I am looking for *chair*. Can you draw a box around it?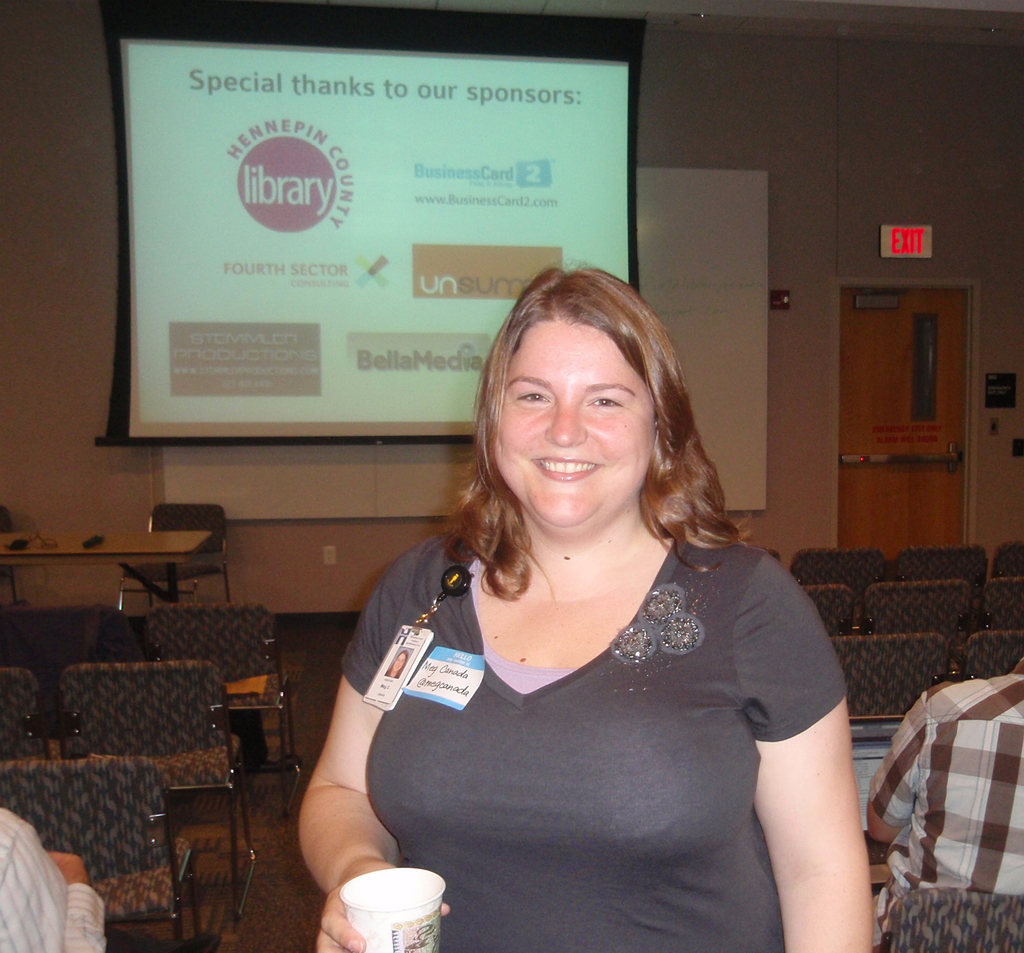
Sure, the bounding box is [870,883,1023,952].
